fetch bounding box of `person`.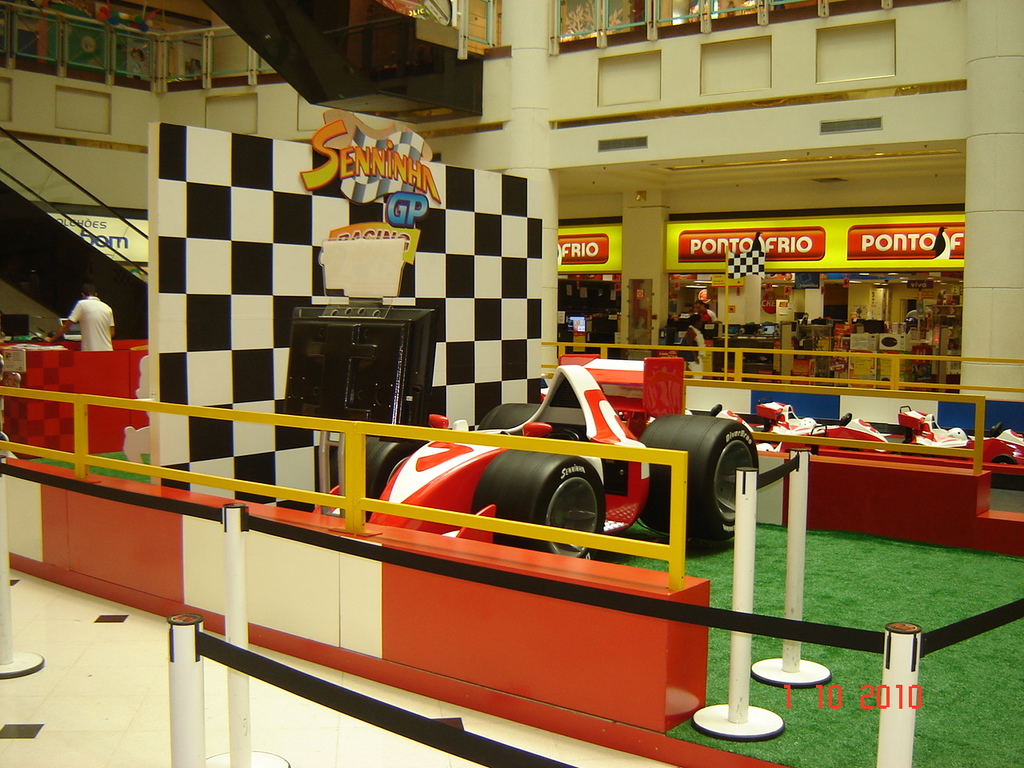
Bbox: l=44, t=283, r=115, b=358.
